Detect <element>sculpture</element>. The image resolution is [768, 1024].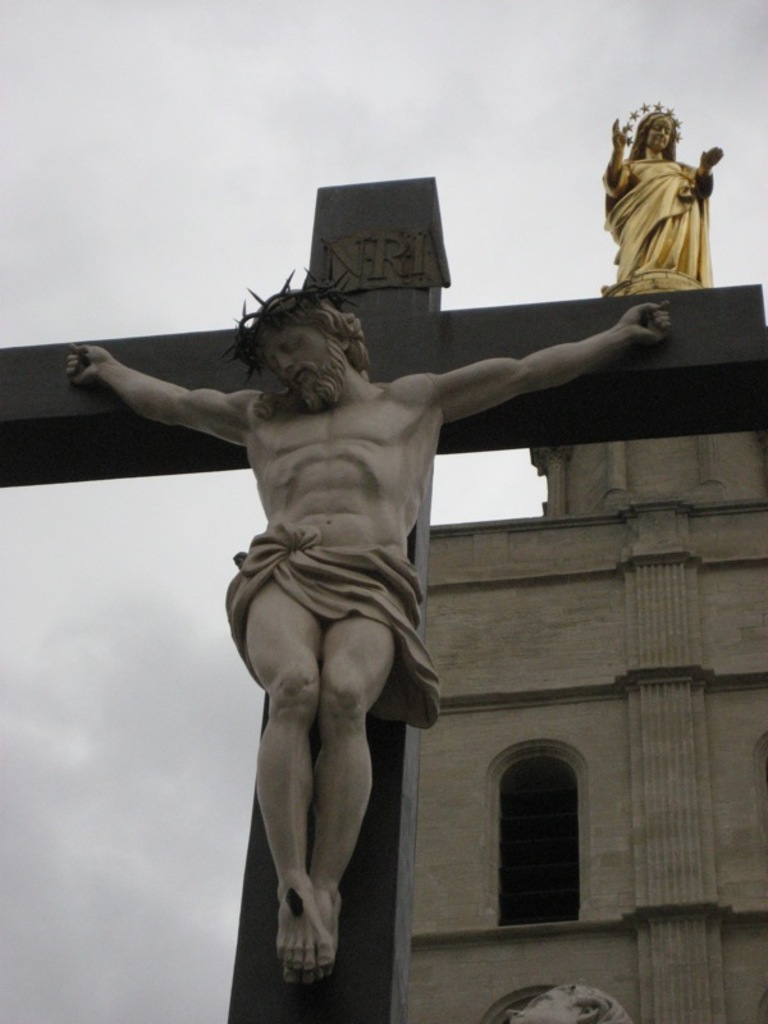
bbox=(607, 92, 727, 294).
